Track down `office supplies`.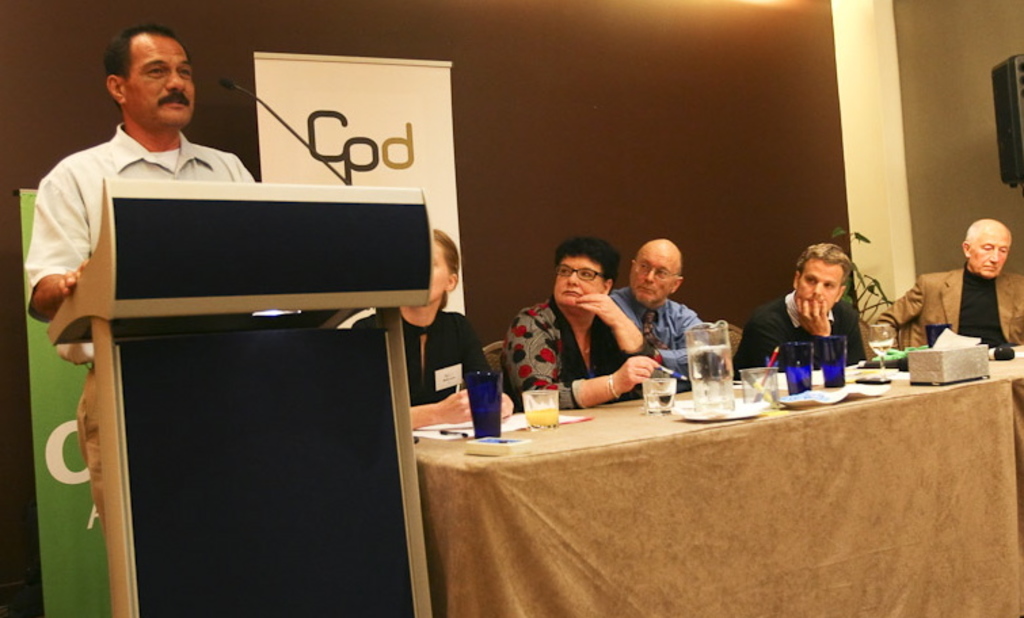
Tracked to 907, 336, 990, 397.
